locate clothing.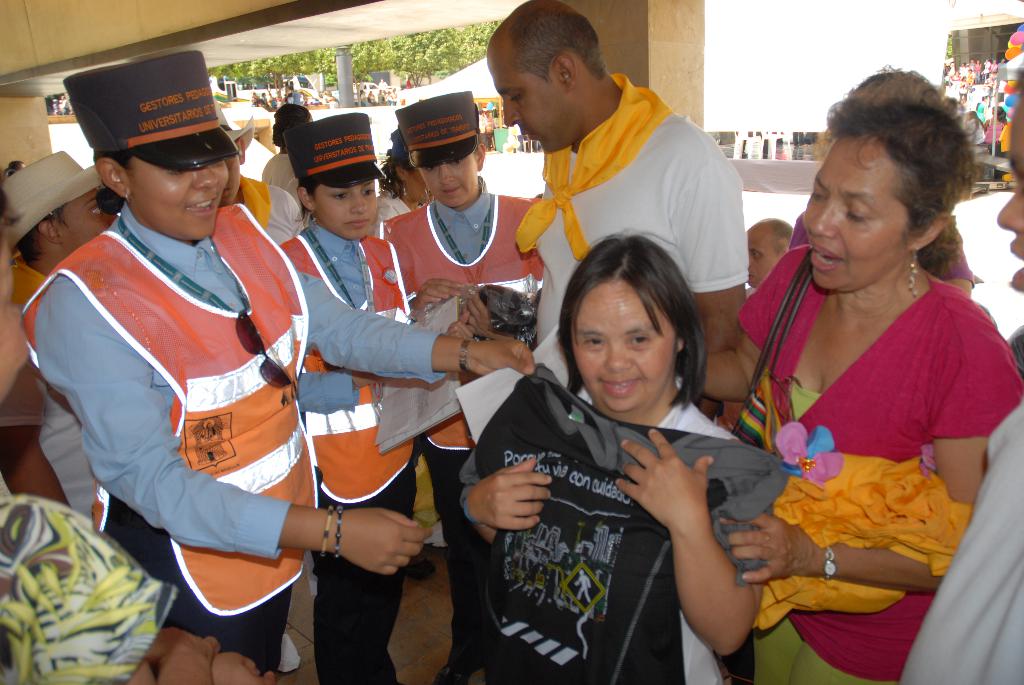
Bounding box: (x1=261, y1=150, x2=310, y2=212).
